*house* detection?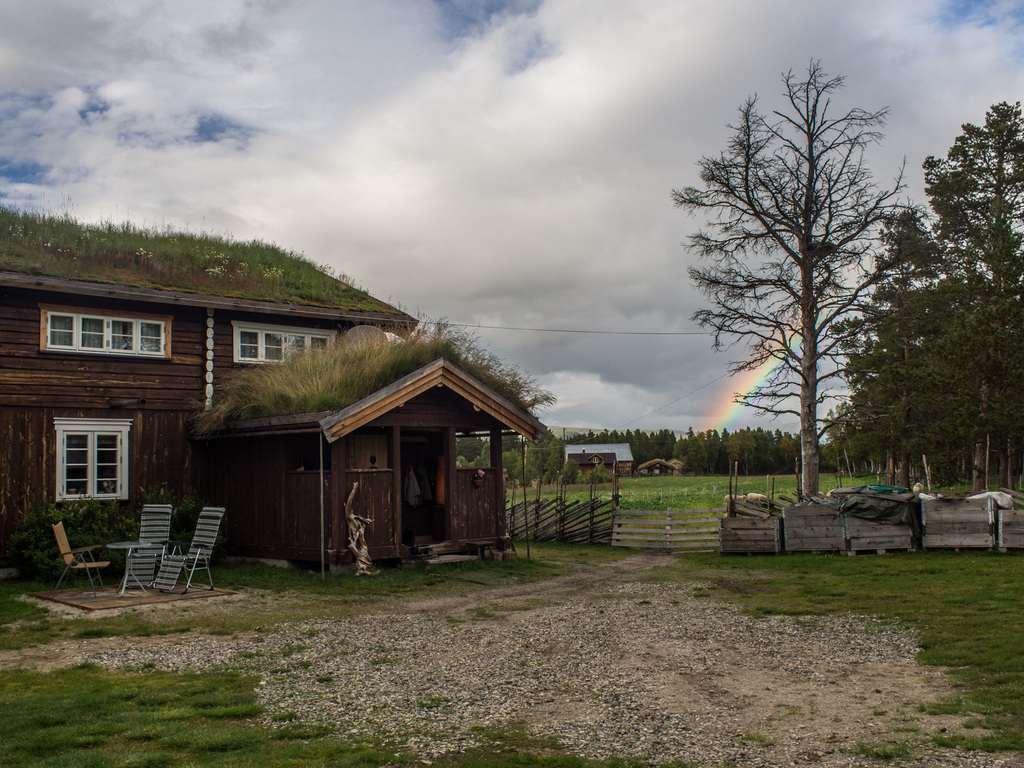
bbox=(18, 259, 579, 576)
